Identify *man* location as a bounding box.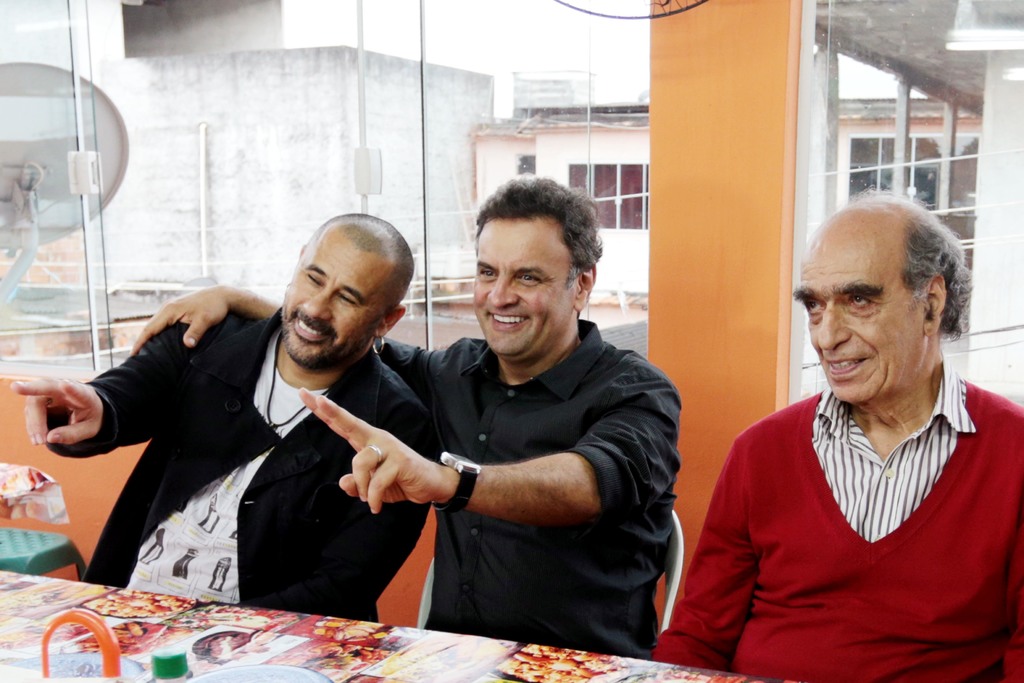
{"x1": 652, "y1": 193, "x2": 1023, "y2": 682}.
